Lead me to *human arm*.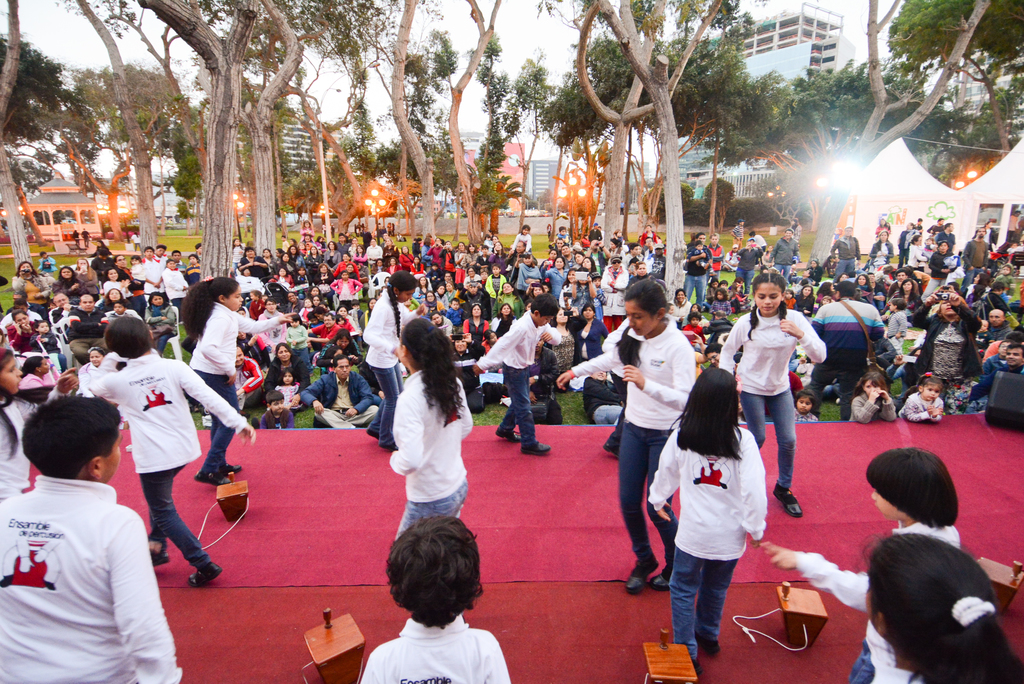
Lead to box=[933, 397, 943, 418].
